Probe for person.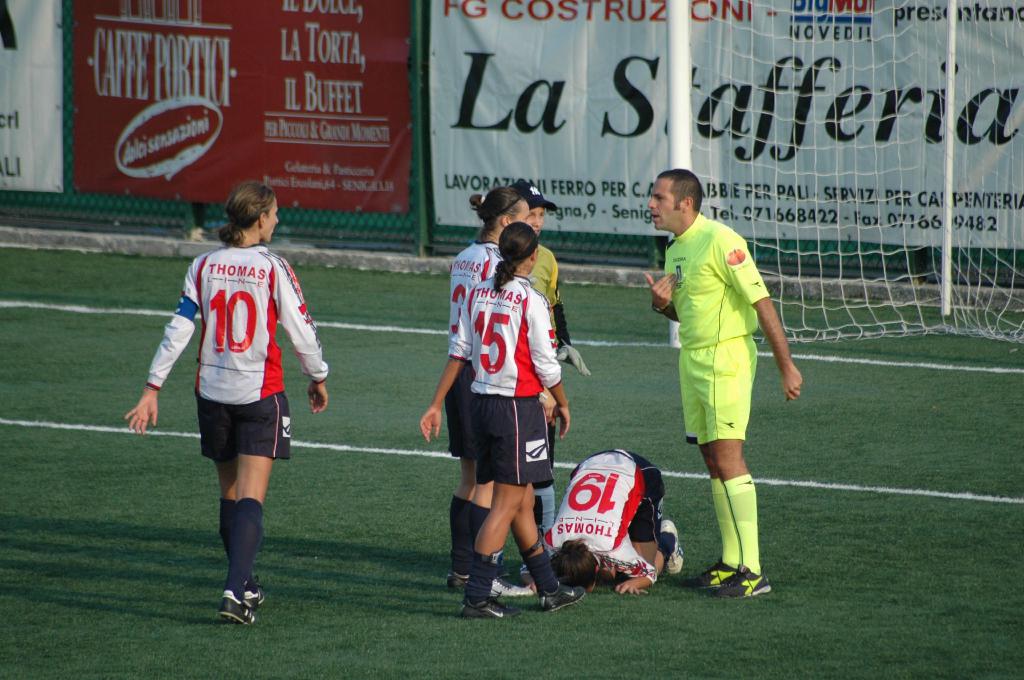
Probe result: detection(639, 159, 803, 605).
